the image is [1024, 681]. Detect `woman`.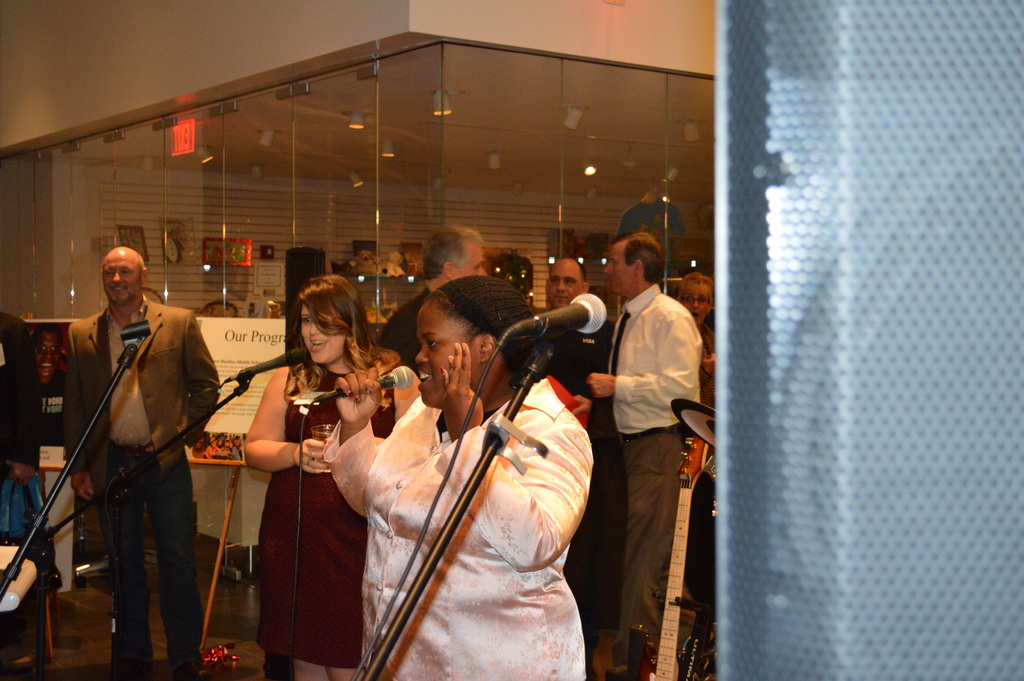
Detection: box(239, 278, 416, 680).
